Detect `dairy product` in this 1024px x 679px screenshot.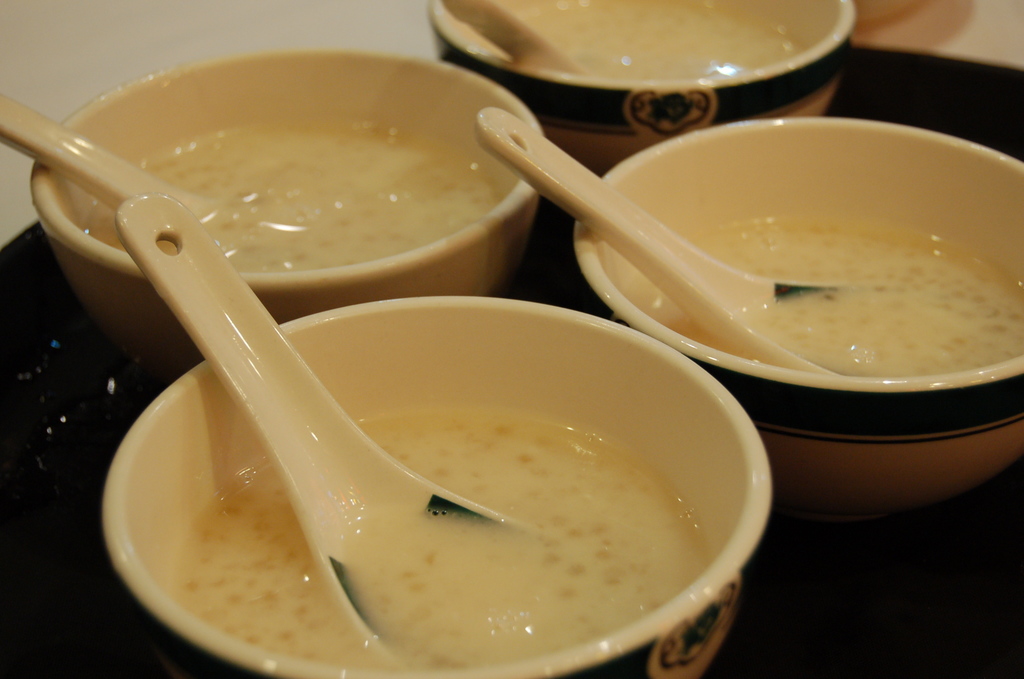
Detection: x1=63, y1=51, x2=552, y2=292.
